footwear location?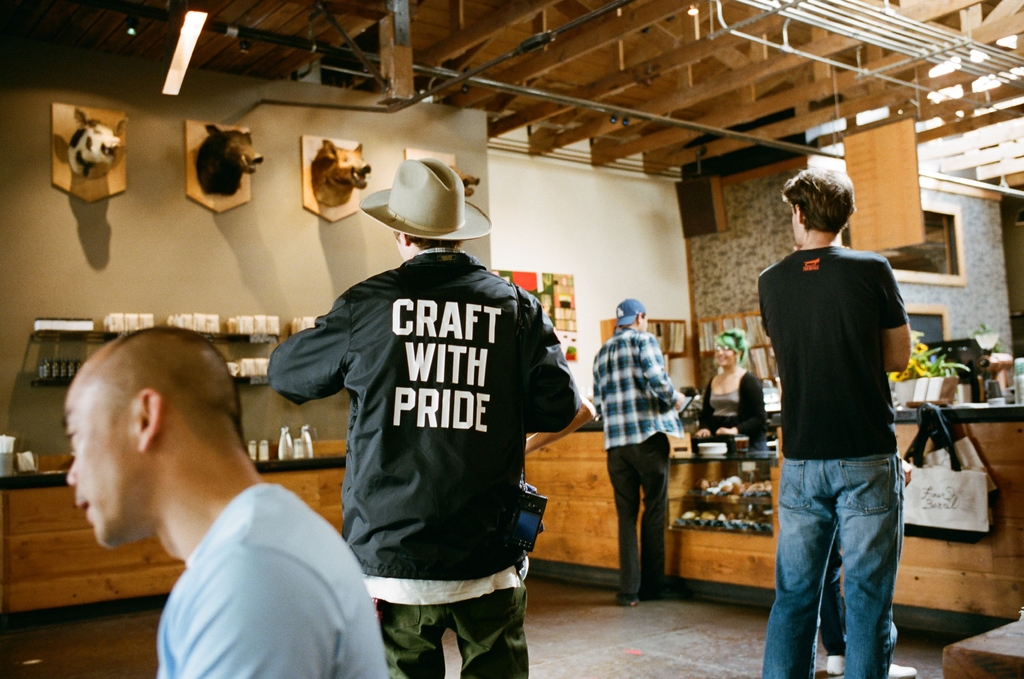
region(813, 667, 846, 678)
